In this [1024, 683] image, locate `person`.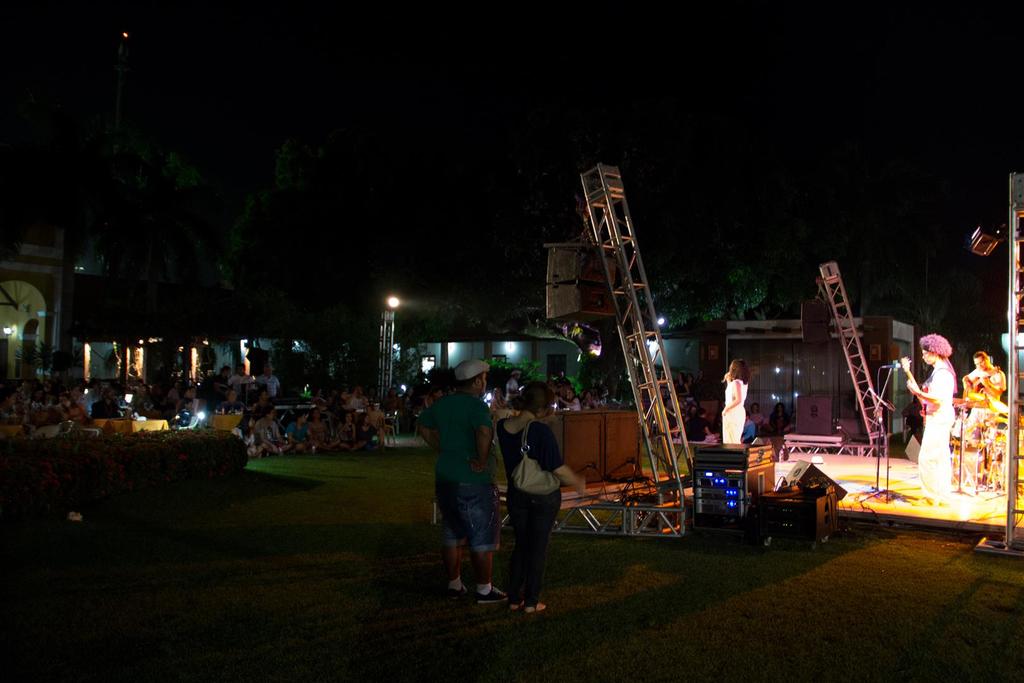
Bounding box: rect(745, 399, 766, 432).
